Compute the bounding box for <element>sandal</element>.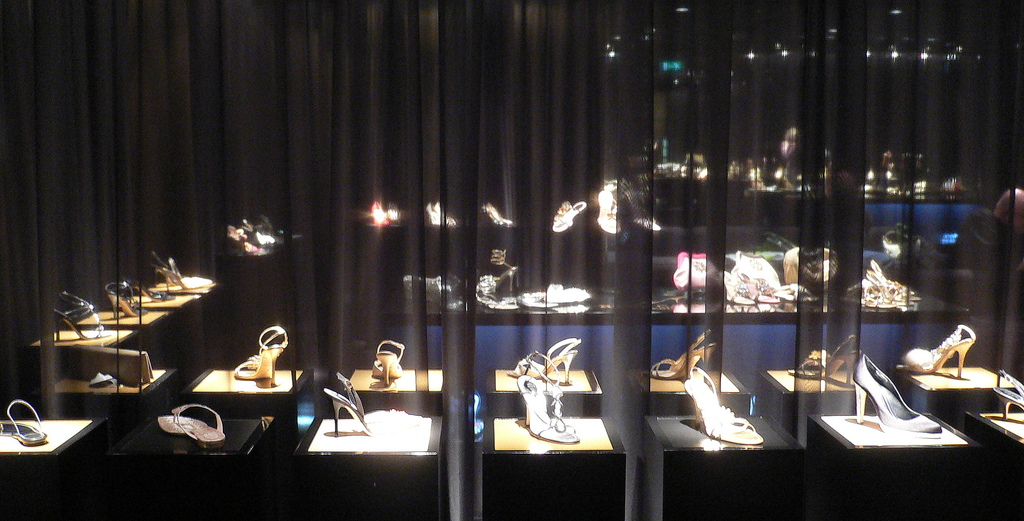
BBox(850, 354, 945, 435).
